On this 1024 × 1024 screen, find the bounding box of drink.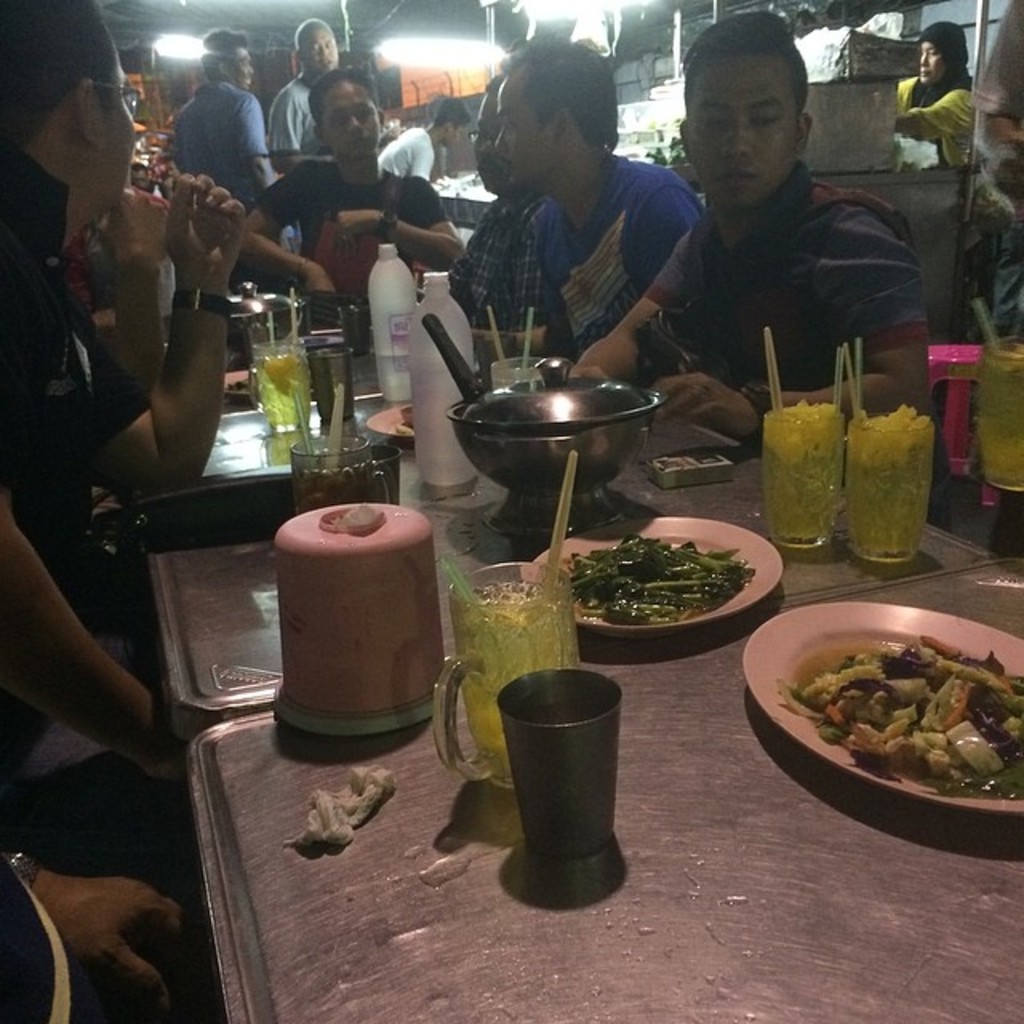
Bounding box: rect(376, 354, 411, 400).
